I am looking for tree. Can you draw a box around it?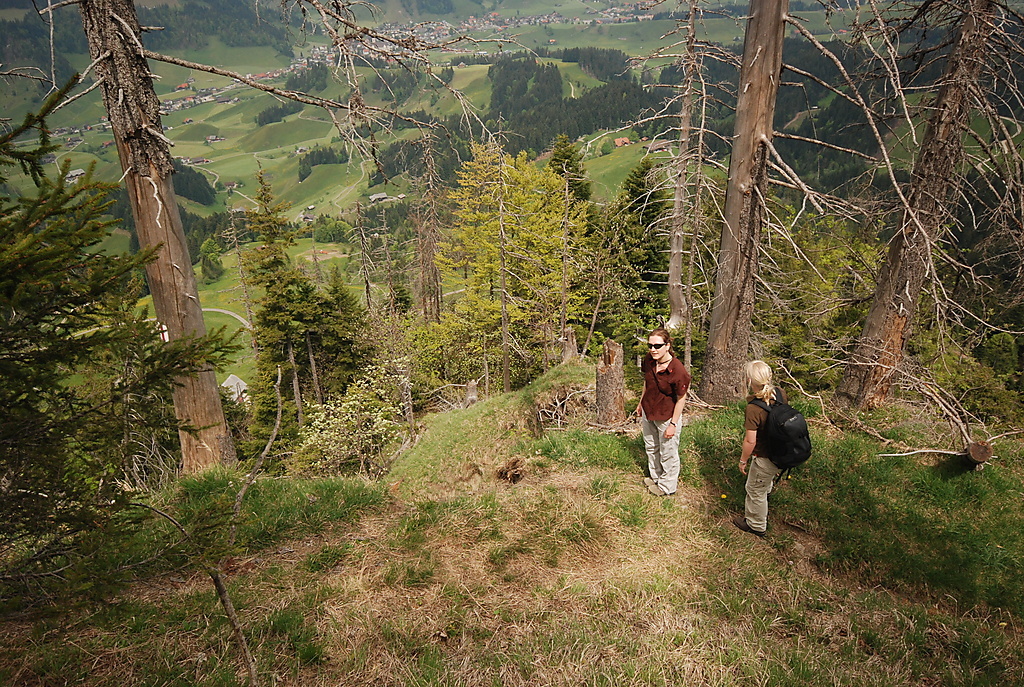
Sure, the bounding box is [left=560, top=40, right=677, bottom=147].
